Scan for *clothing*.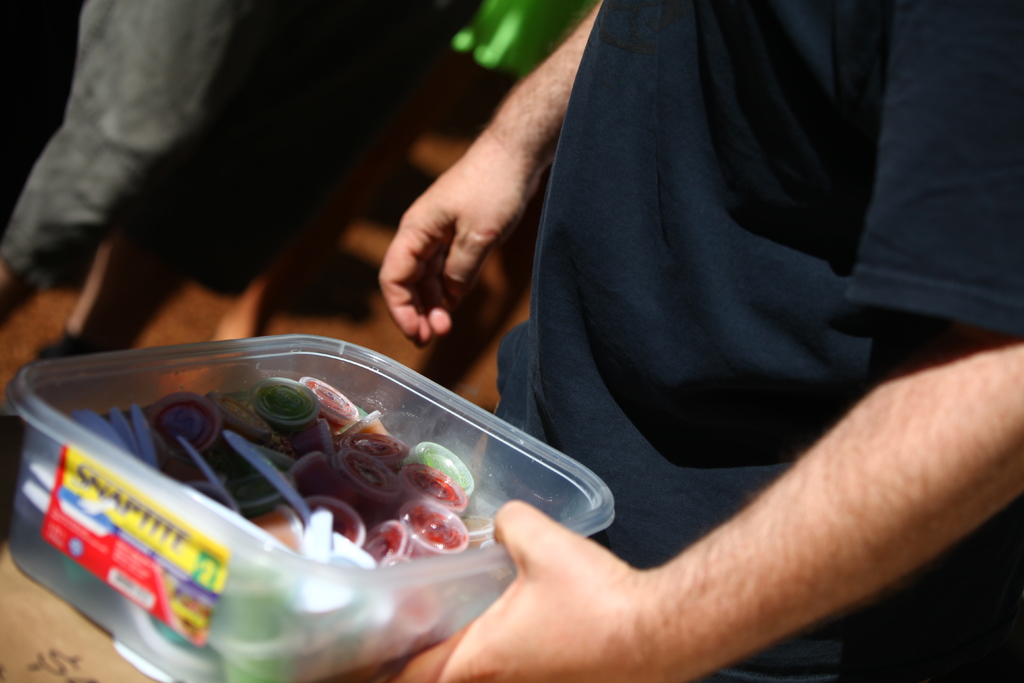
Scan result: crop(479, 0, 1023, 682).
